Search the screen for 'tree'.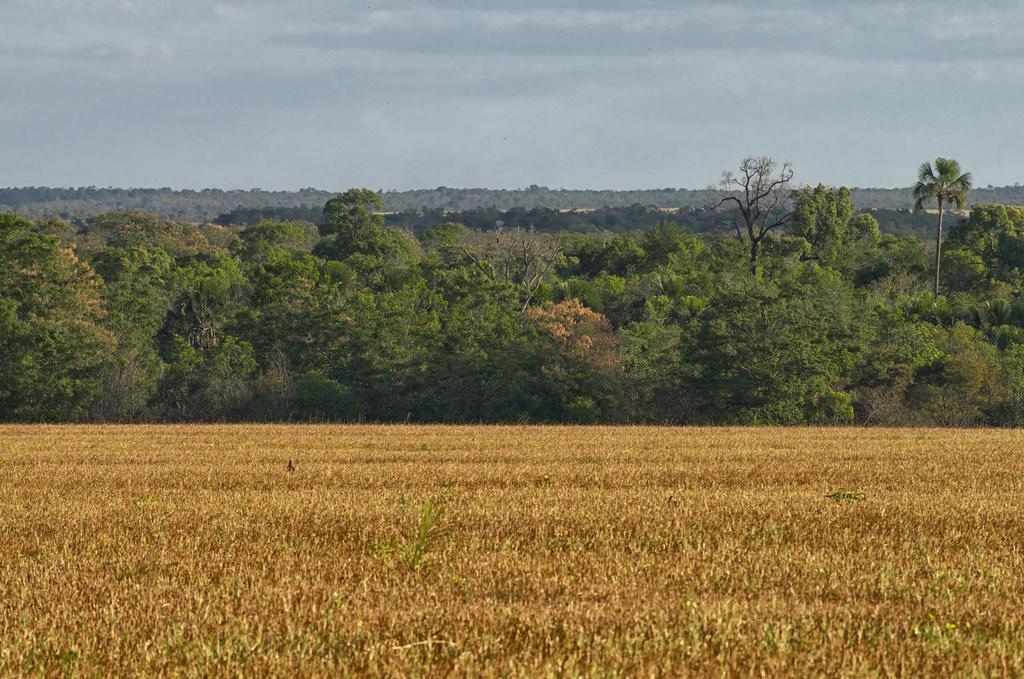
Found at locate(946, 291, 1023, 372).
